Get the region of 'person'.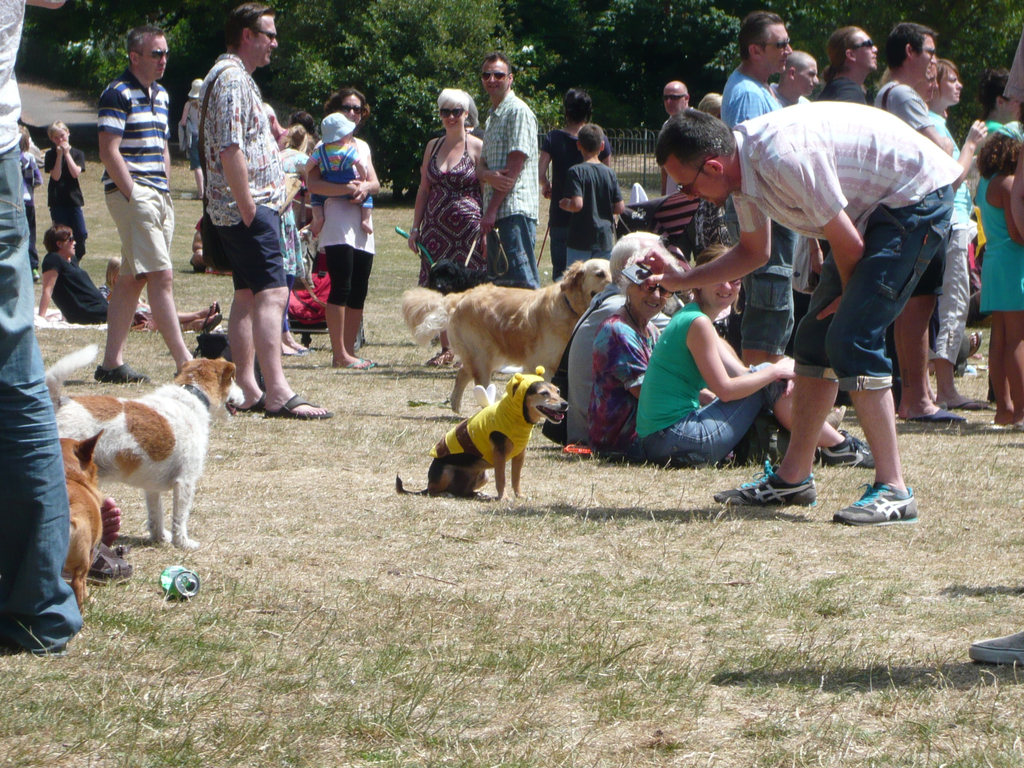
BBox(296, 113, 375, 242).
